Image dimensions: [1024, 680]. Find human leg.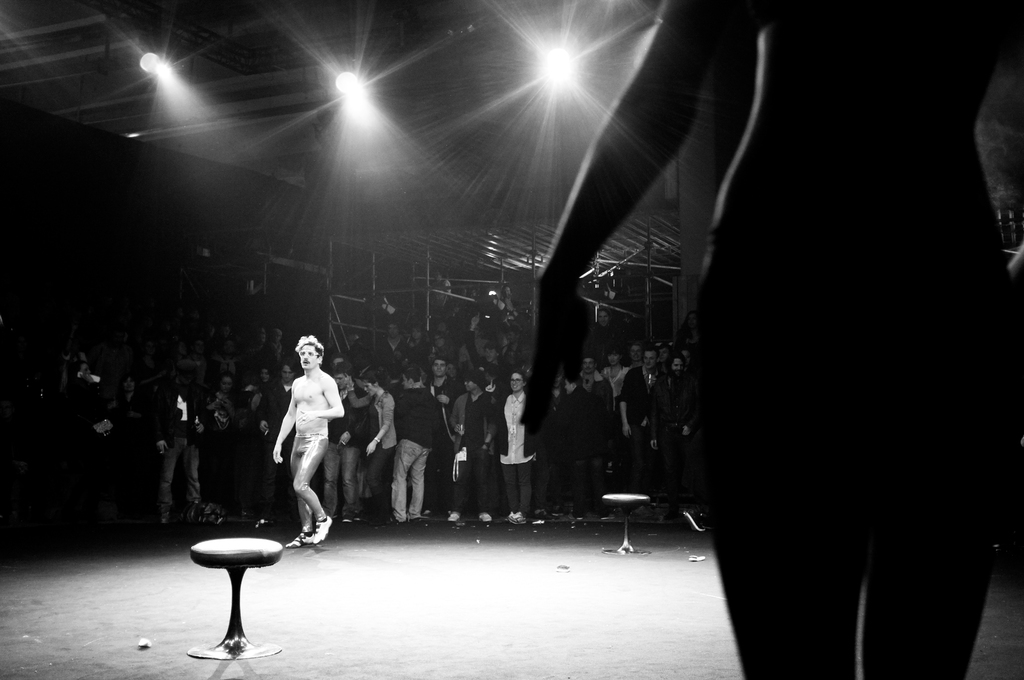
rect(473, 455, 486, 520).
